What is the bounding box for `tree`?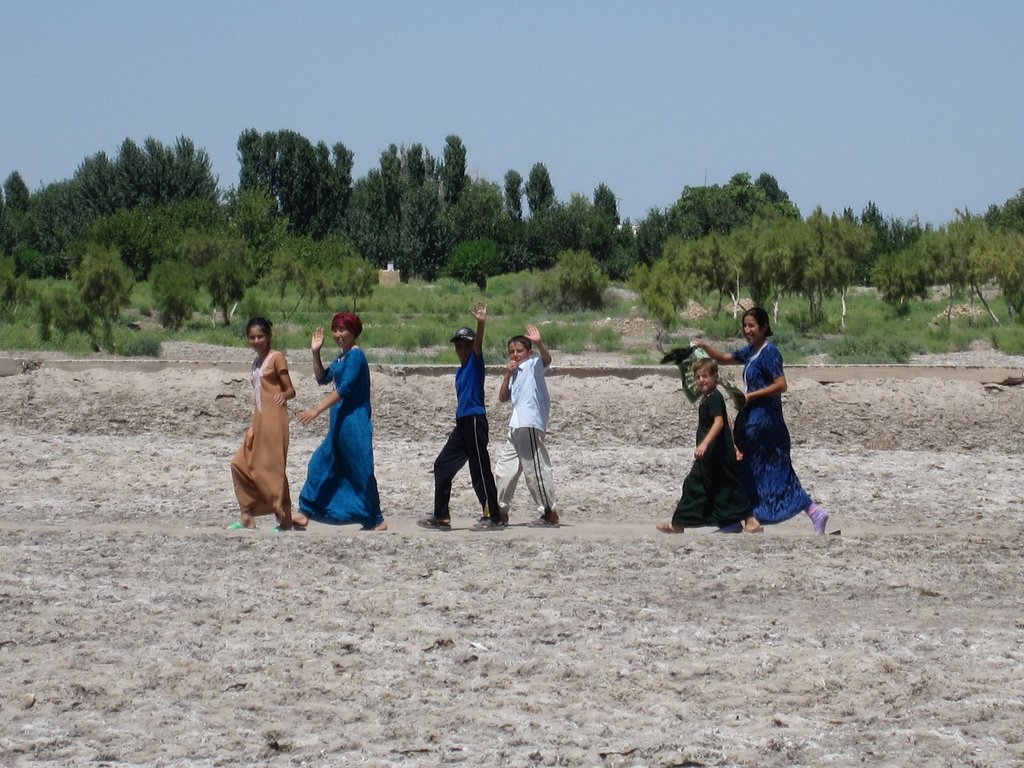
l=705, t=179, r=746, b=236.
